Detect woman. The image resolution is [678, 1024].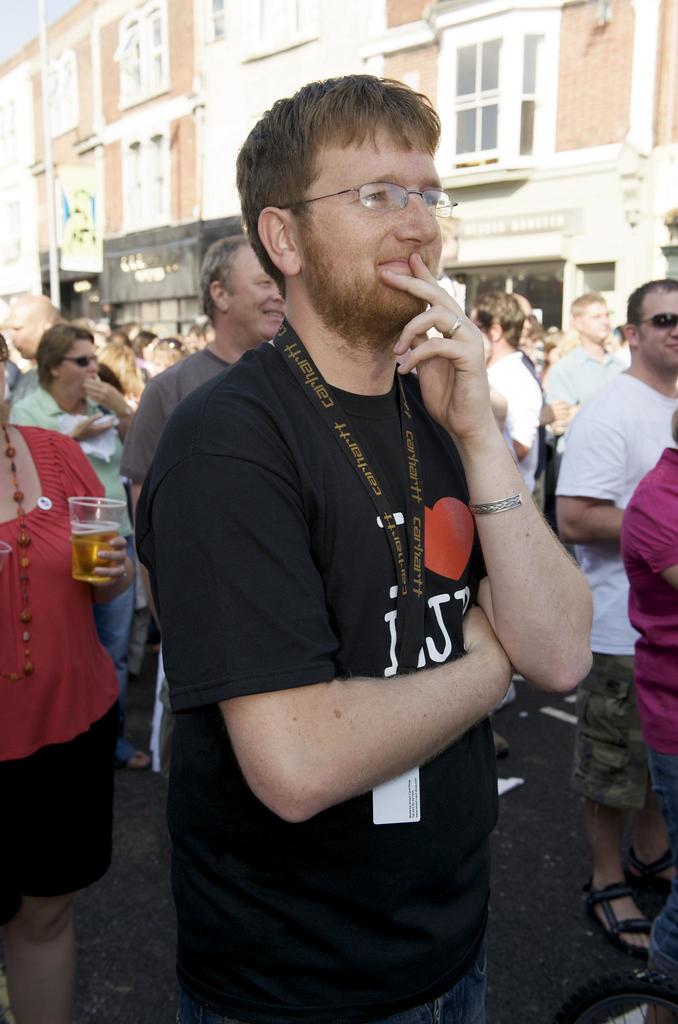
(3, 323, 144, 784).
